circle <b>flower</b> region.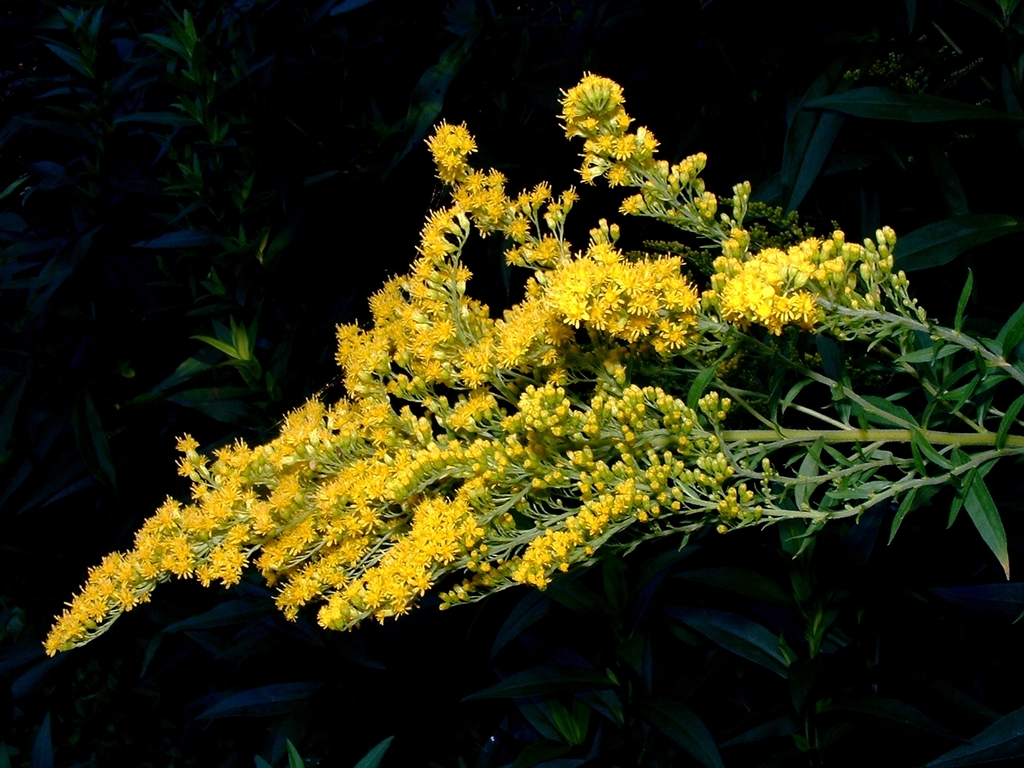
Region: (x1=561, y1=58, x2=654, y2=149).
